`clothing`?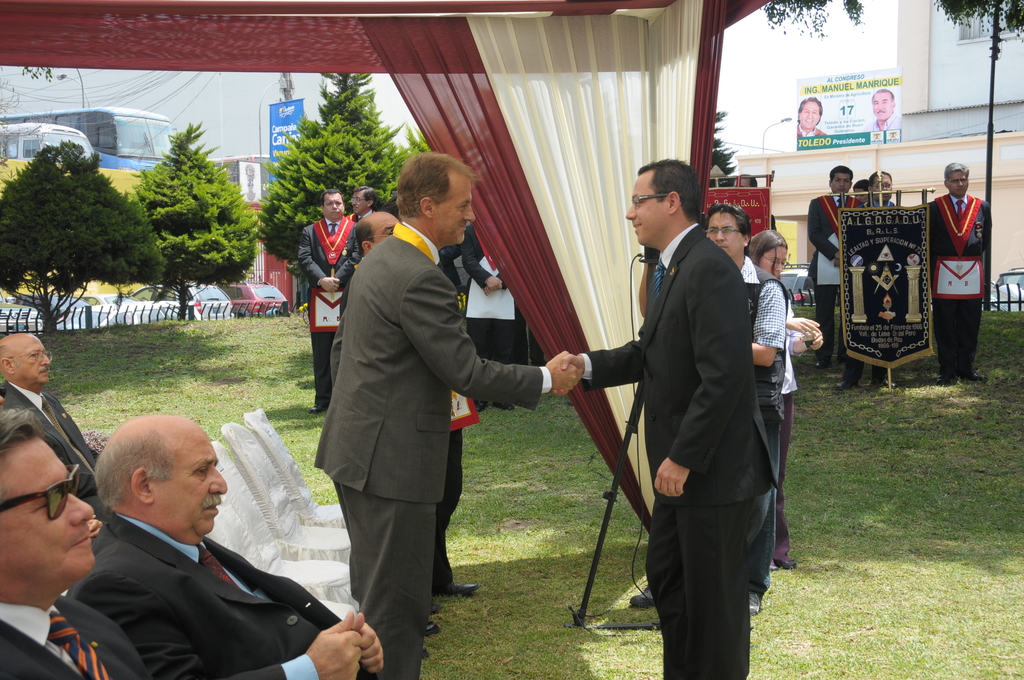
box=[581, 210, 784, 679]
